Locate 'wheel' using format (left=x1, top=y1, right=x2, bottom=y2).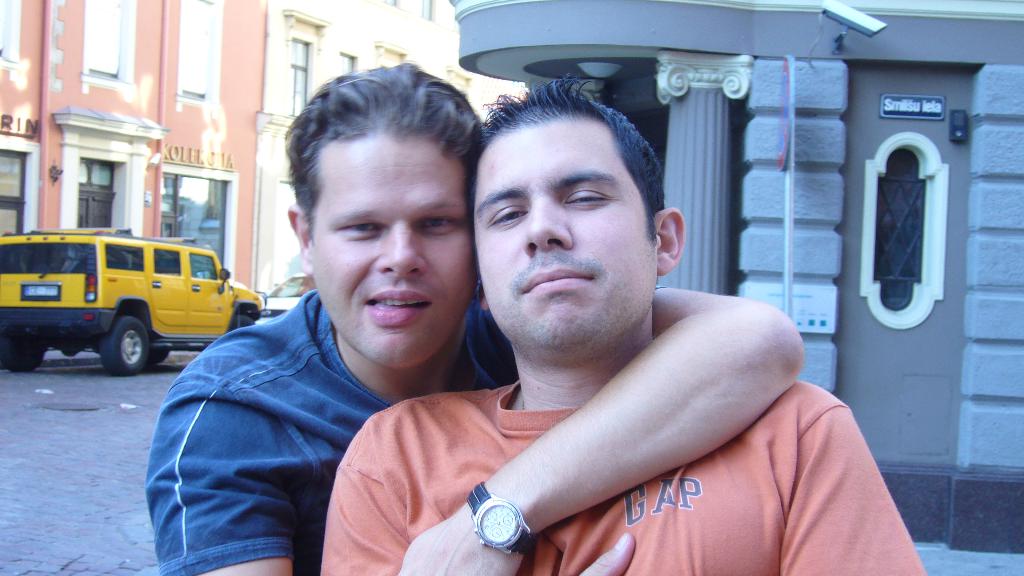
(left=3, top=331, right=45, bottom=370).
